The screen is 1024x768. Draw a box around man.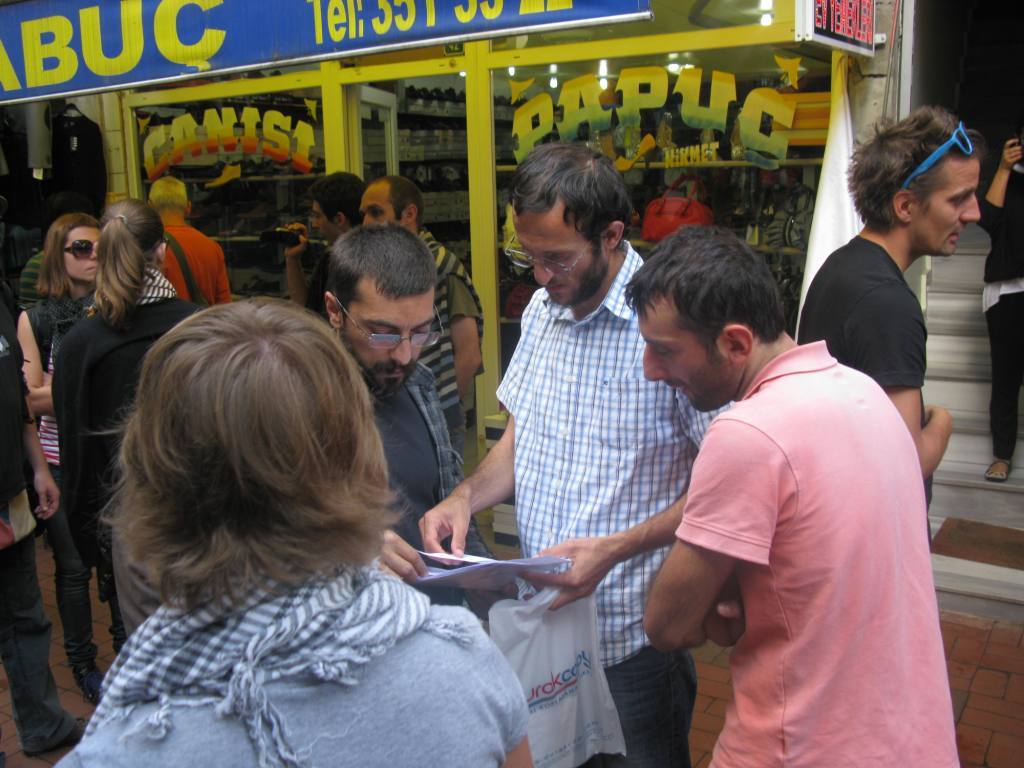
350:172:493:459.
